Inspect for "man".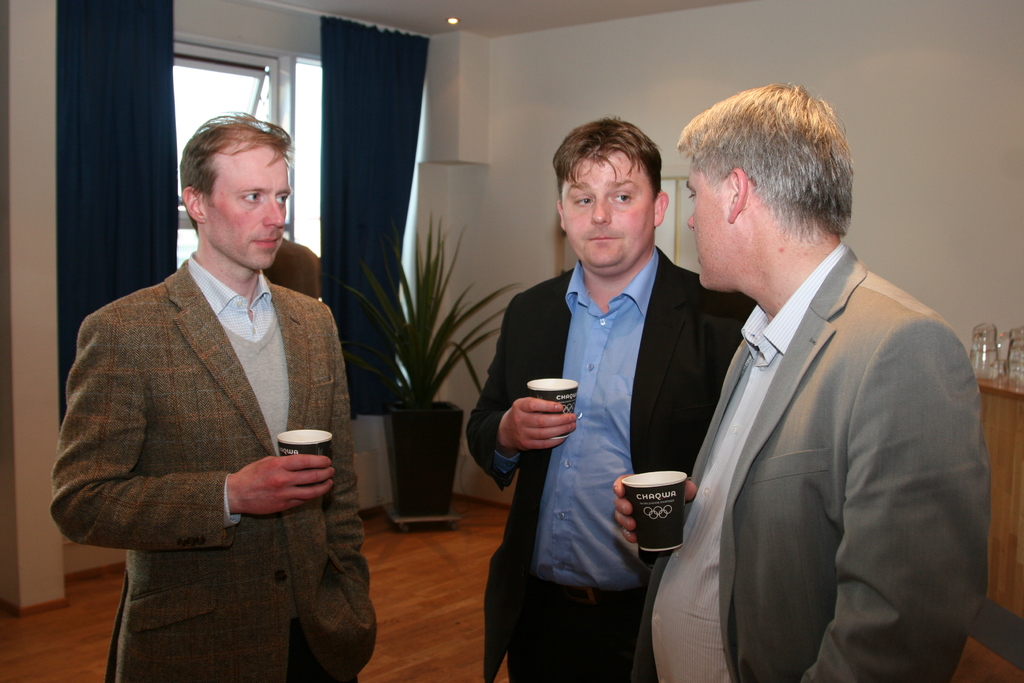
Inspection: rect(50, 108, 376, 682).
